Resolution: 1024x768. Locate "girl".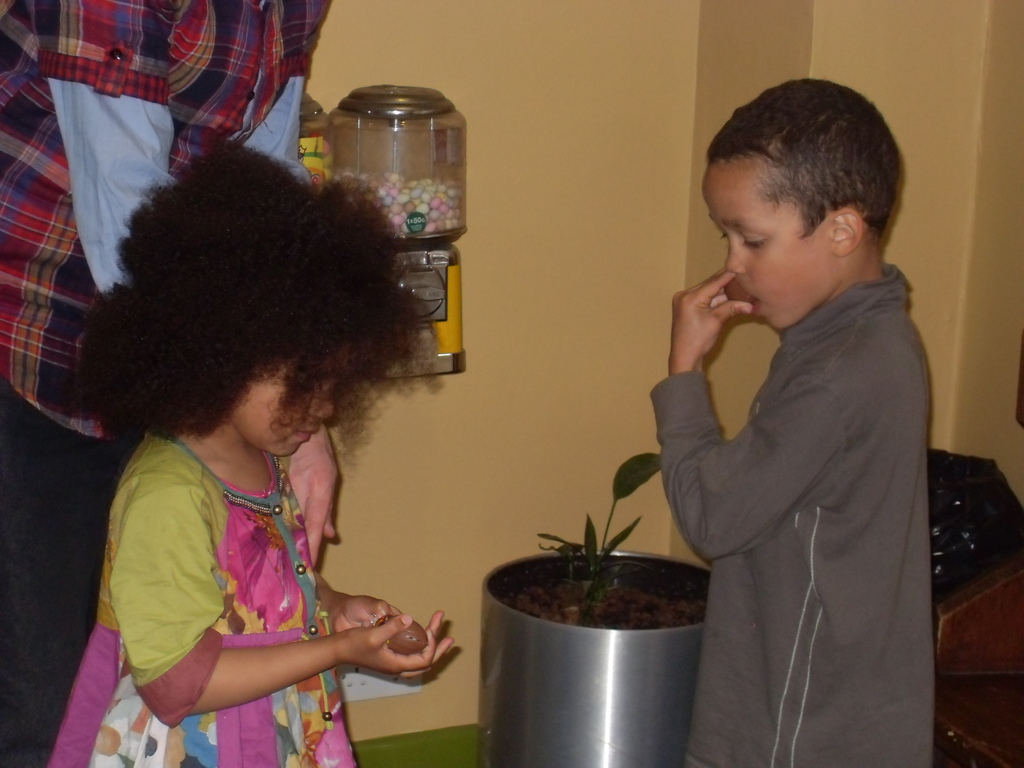
Rect(56, 130, 453, 767).
